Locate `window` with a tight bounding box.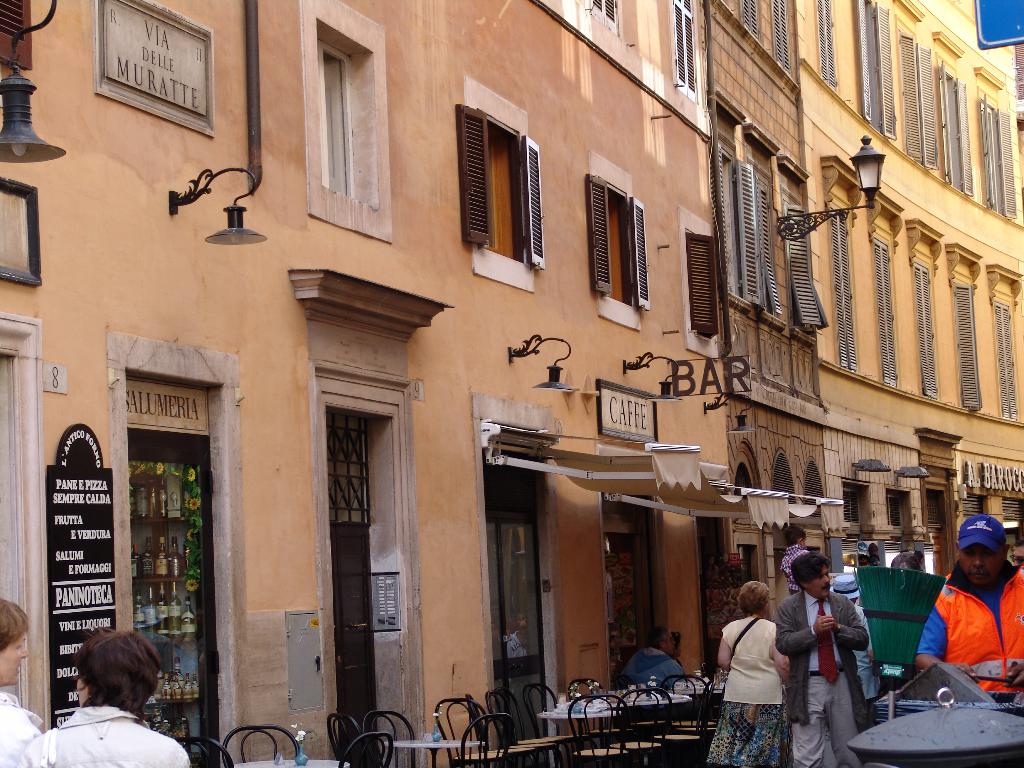
707 153 777 309.
